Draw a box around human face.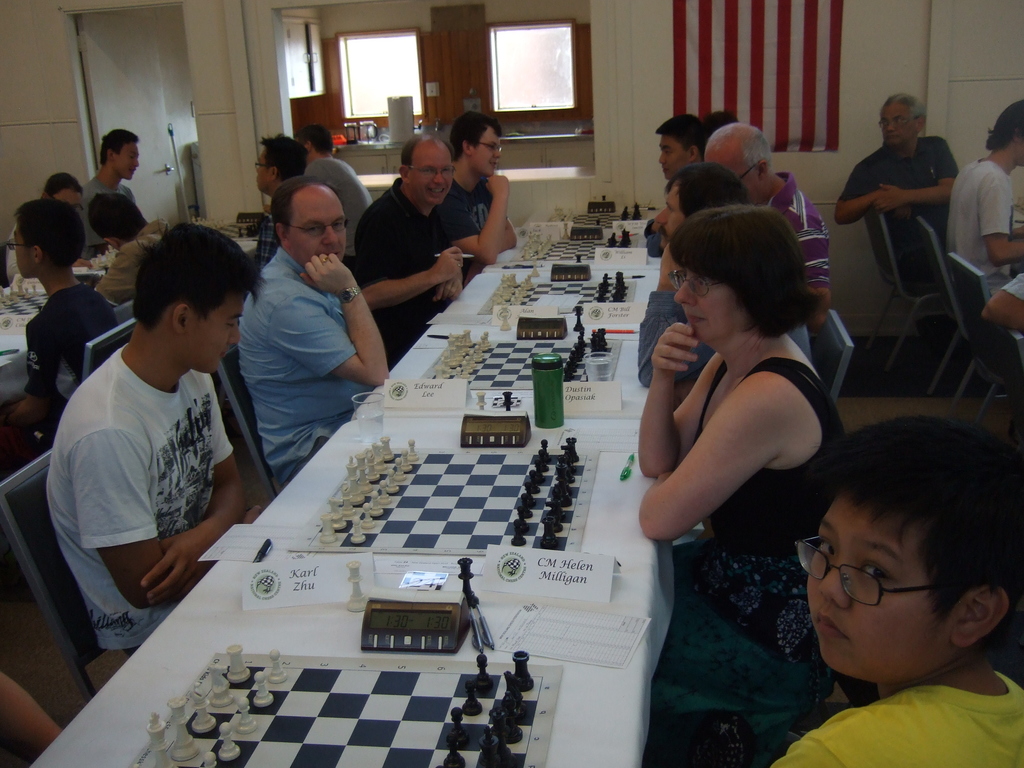
182/290/244/374.
